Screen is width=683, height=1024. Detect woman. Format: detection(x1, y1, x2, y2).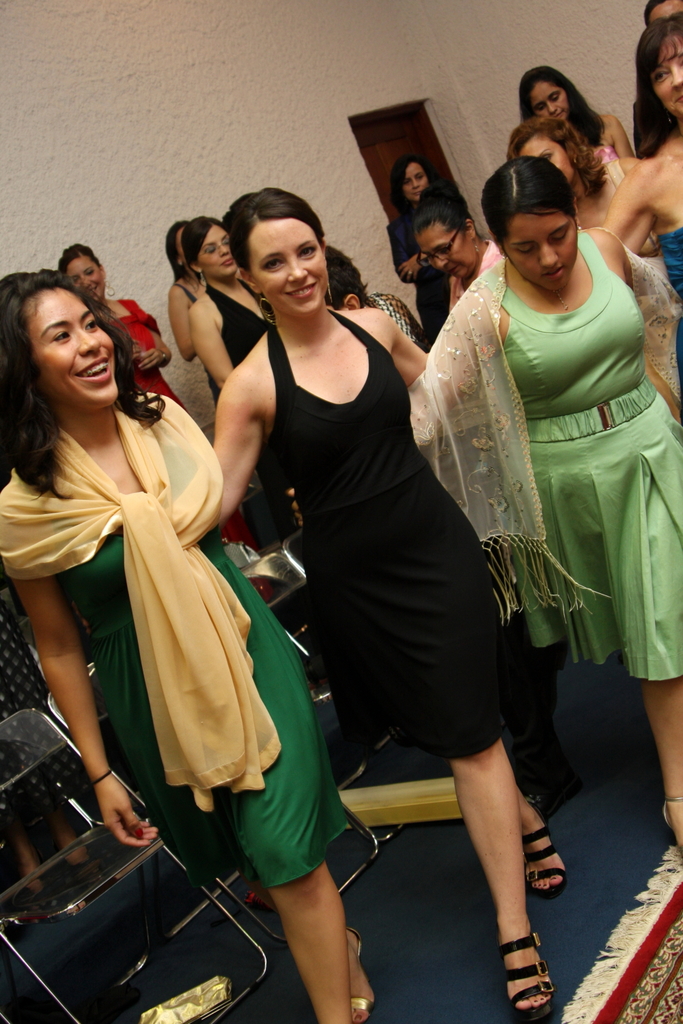
detection(163, 205, 202, 367).
